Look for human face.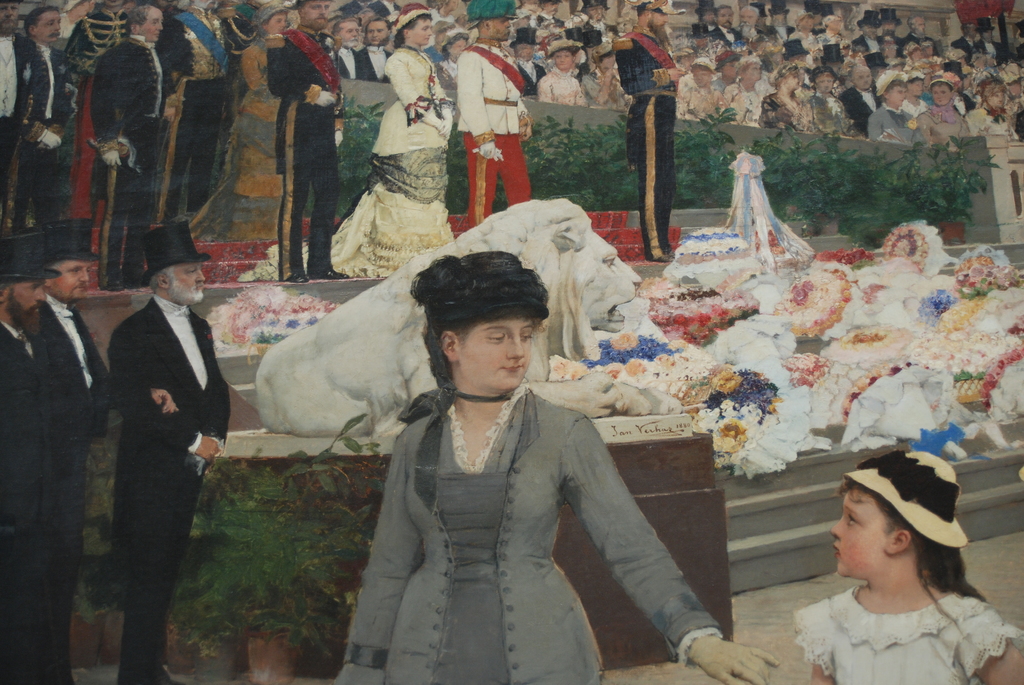
Found: locate(993, 93, 1007, 107).
